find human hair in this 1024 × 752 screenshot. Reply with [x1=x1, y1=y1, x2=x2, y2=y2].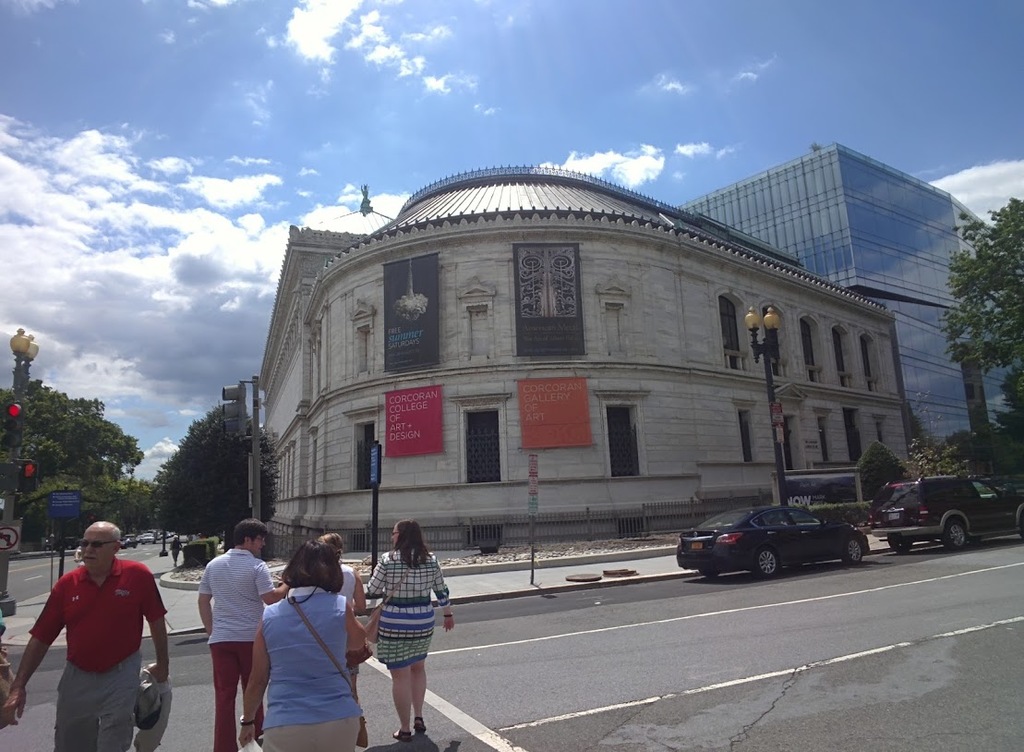
[x1=281, y1=539, x2=344, y2=590].
